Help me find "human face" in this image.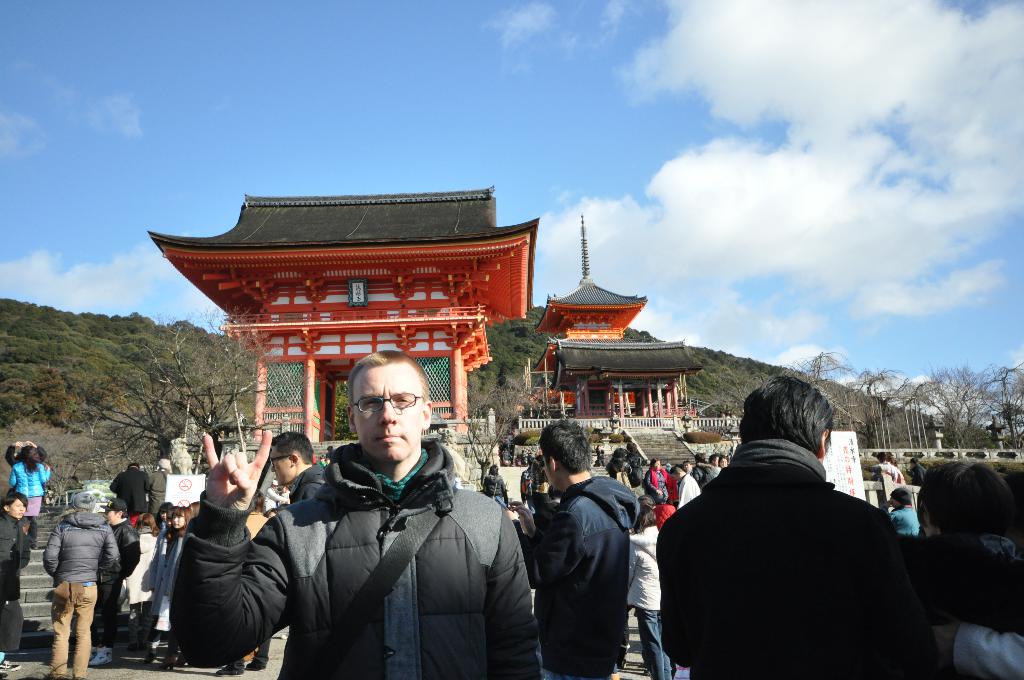
Found it: select_region(271, 446, 292, 484).
